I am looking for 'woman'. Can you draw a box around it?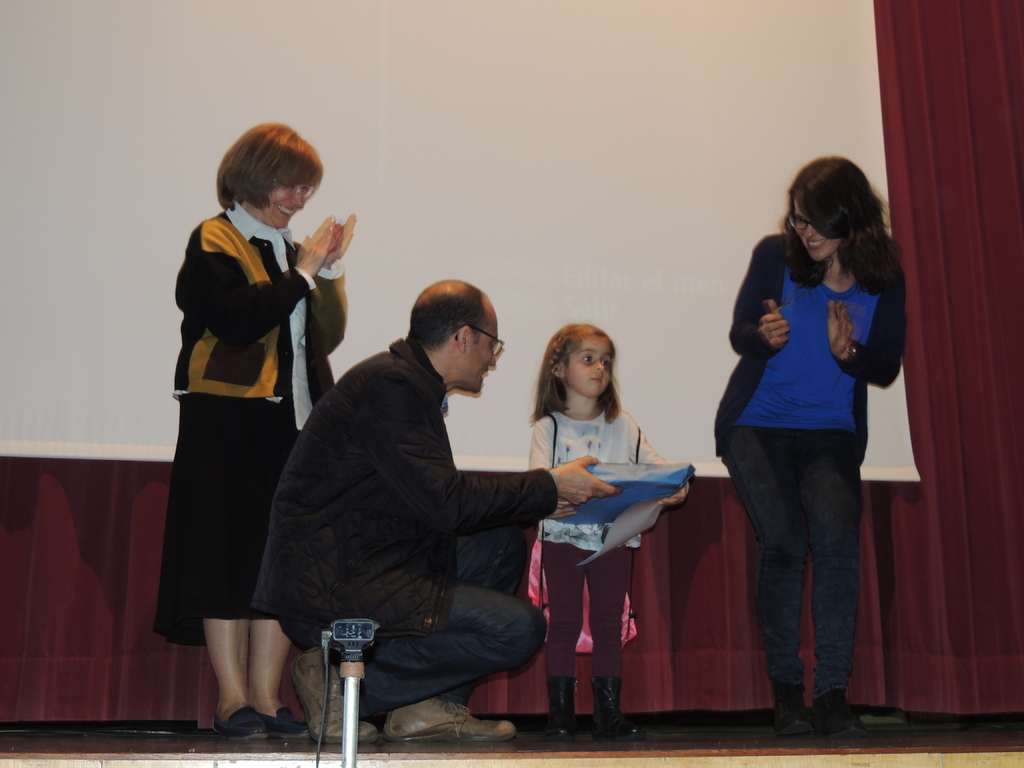
Sure, the bounding box is l=154, t=128, r=344, b=732.
